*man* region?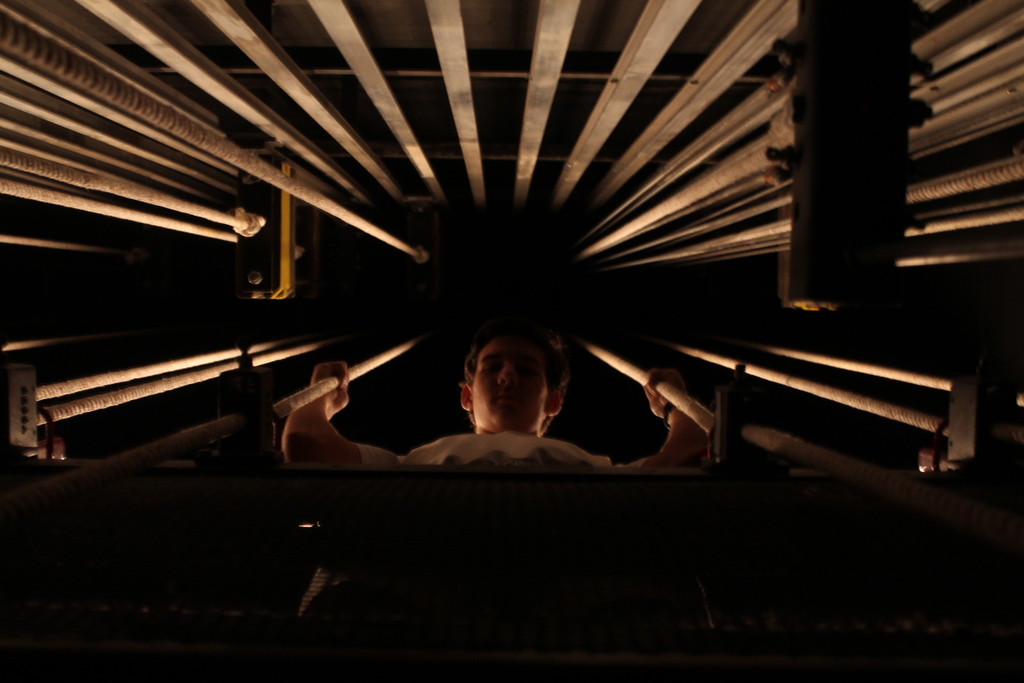
pyautogui.locateOnScreen(316, 311, 758, 493)
